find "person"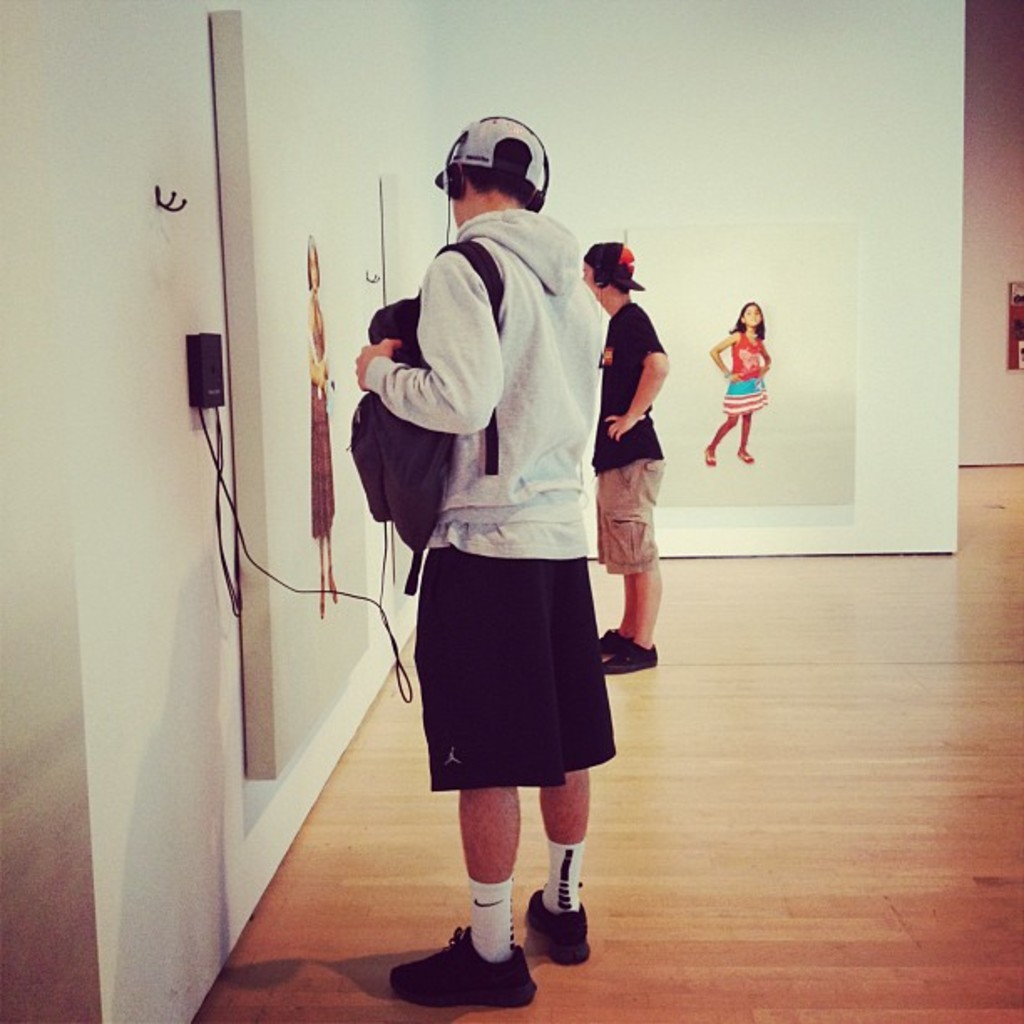
l=351, t=117, r=612, b=1011
